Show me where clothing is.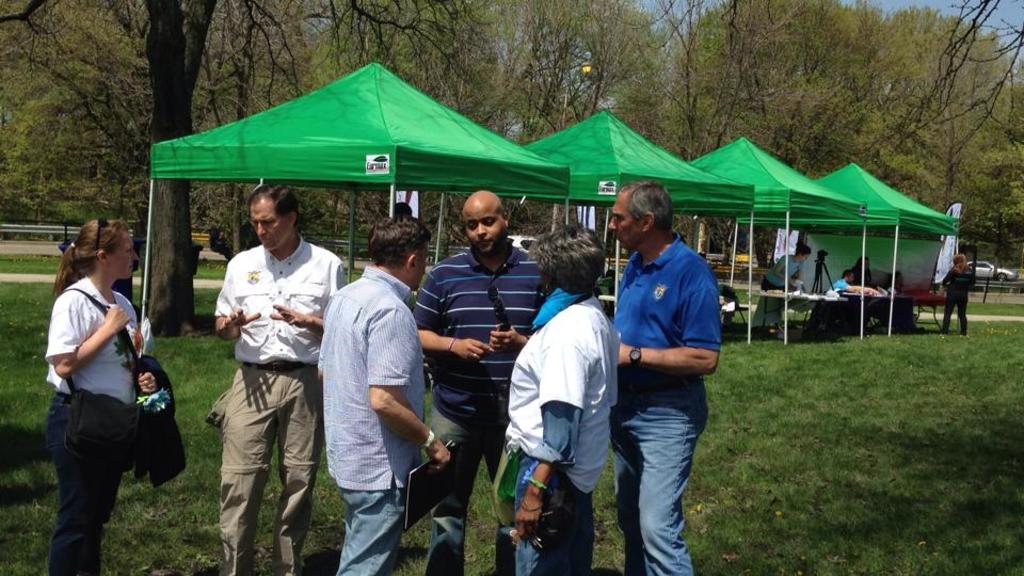
clothing is at 609,231,723,575.
